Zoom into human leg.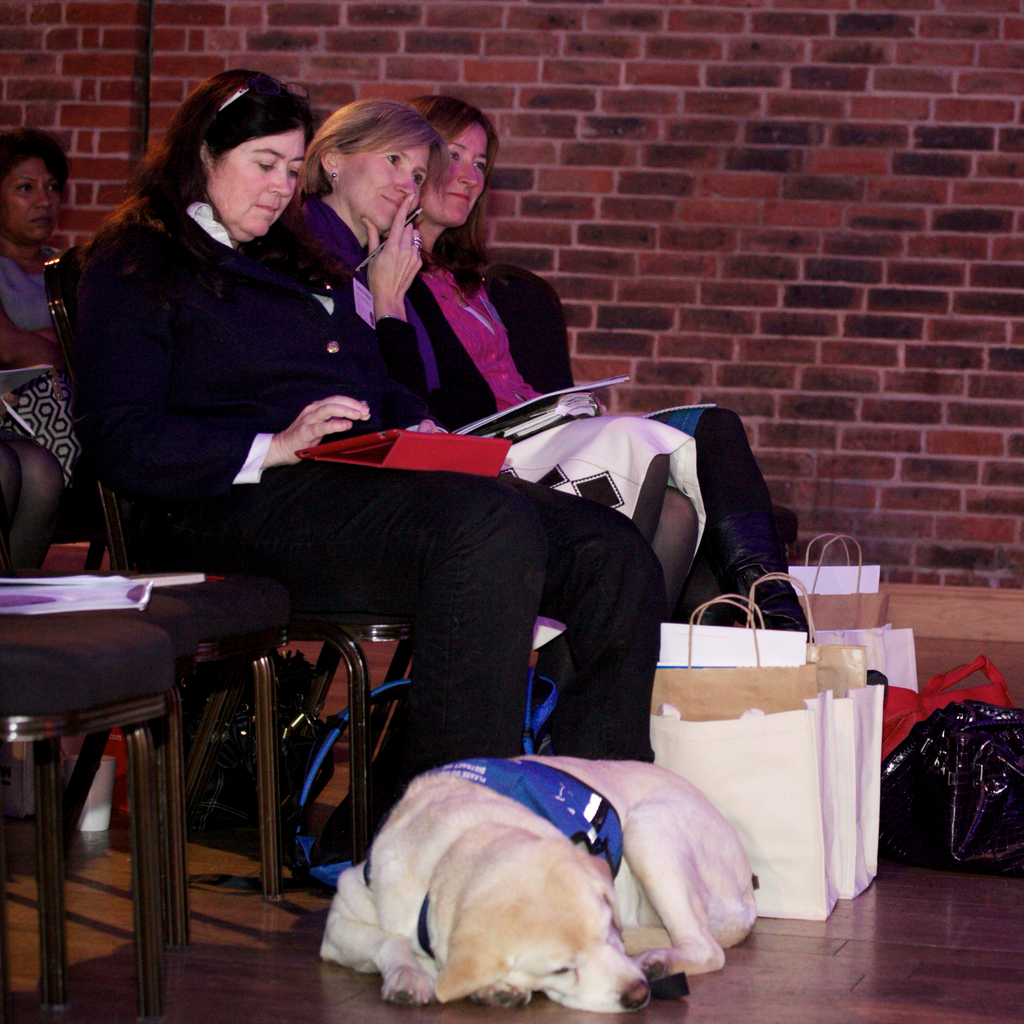
Zoom target: l=137, t=458, r=547, b=750.
